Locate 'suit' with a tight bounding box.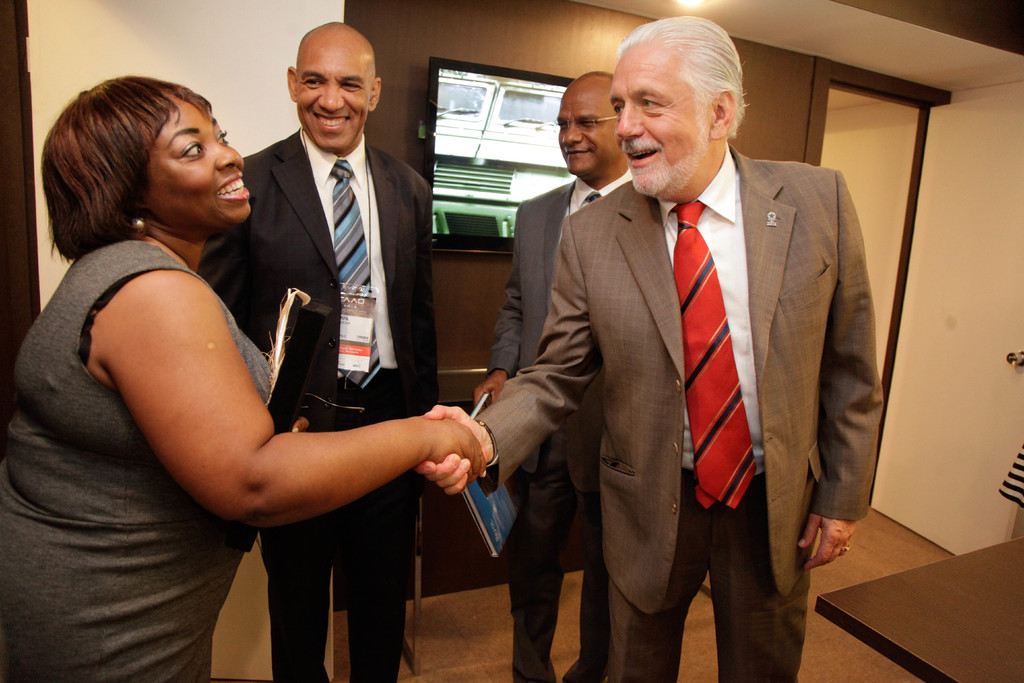
bbox=(195, 126, 440, 682).
